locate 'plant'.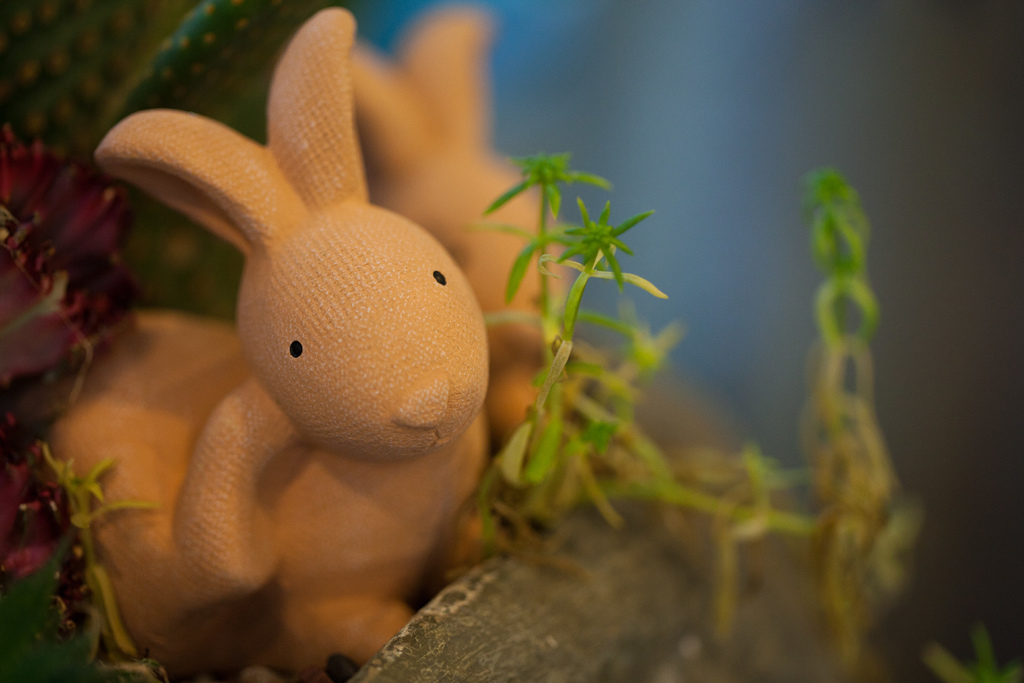
Bounding box: locate(467, 138, 659, 562).
